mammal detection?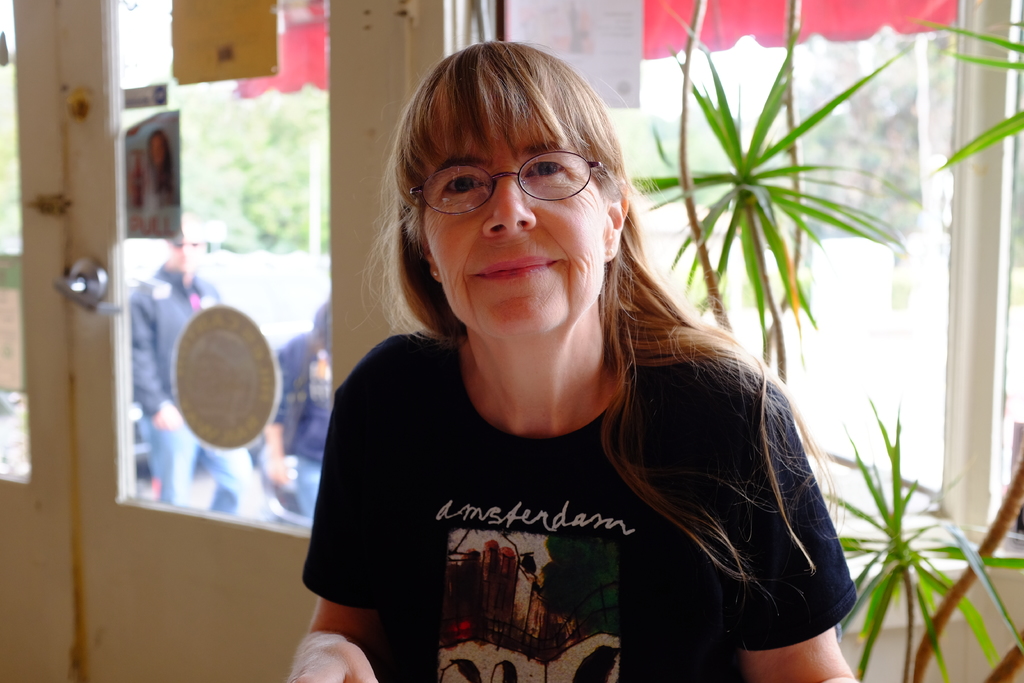
crop(263, 61, 865, 645)
